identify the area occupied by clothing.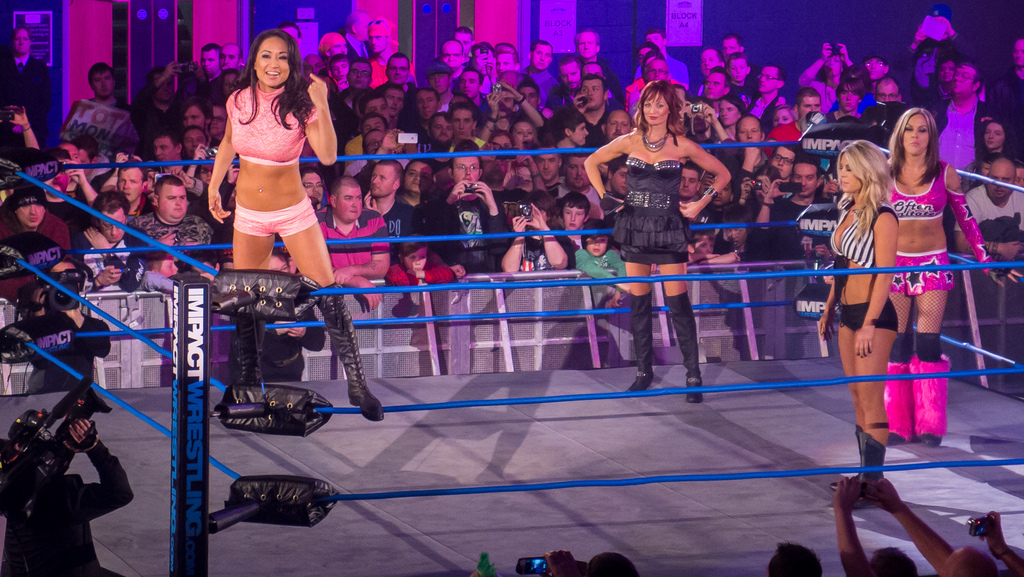
Area: <region>316, 204, 389, 272</region>.
